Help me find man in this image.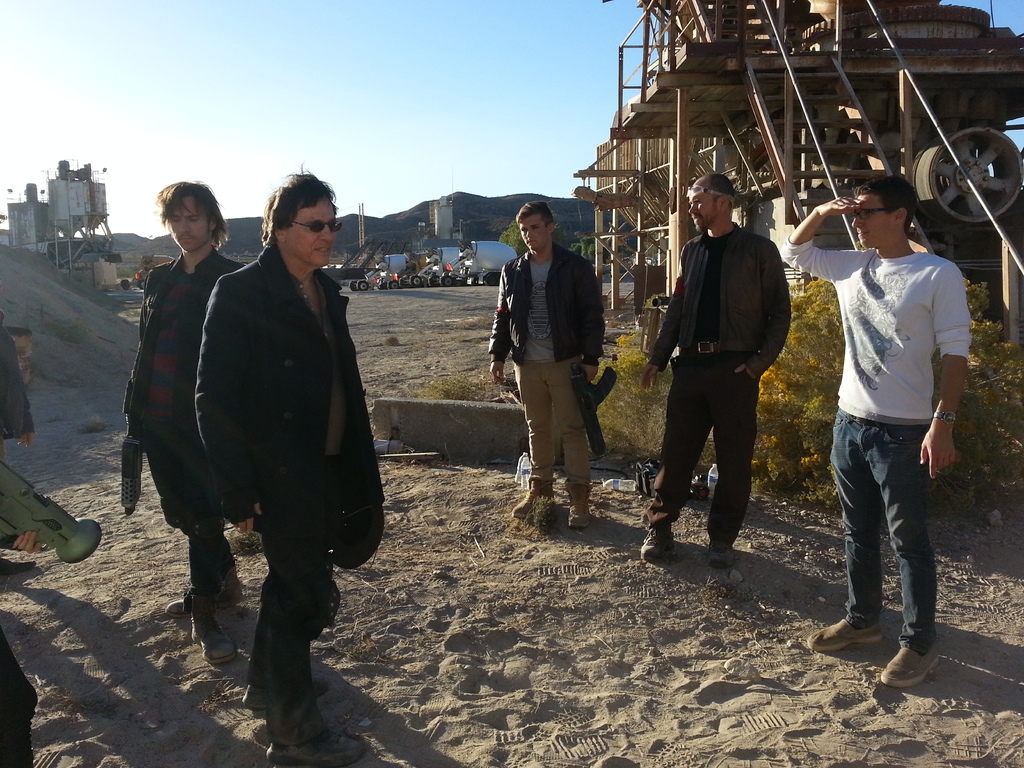
Found it: bbox=(0, 456, 38, 767).
